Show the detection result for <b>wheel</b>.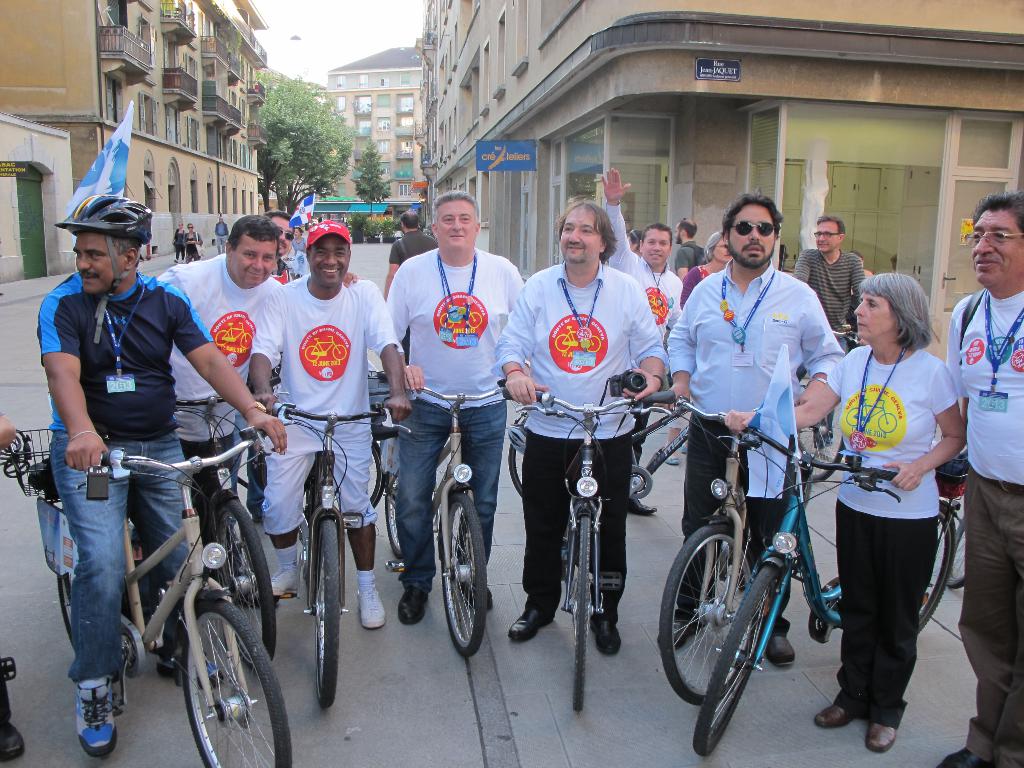
<box>306,519,342,709</box>.
